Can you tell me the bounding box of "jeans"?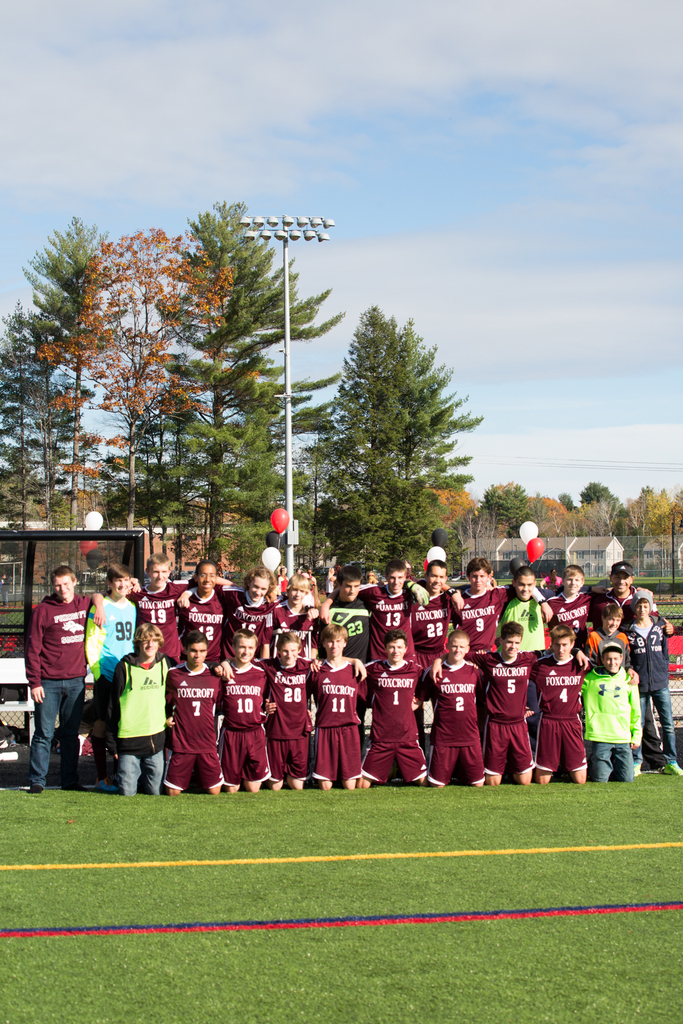
bbox=(659, 690, 679, 762).
